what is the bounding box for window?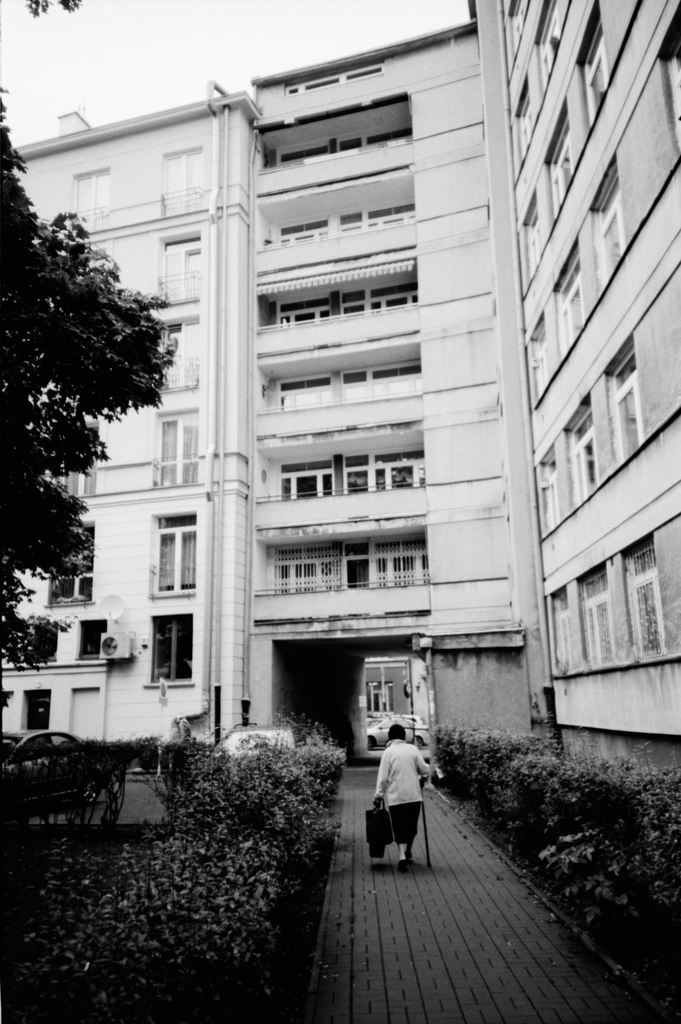
[541, 7, 564, 63].
